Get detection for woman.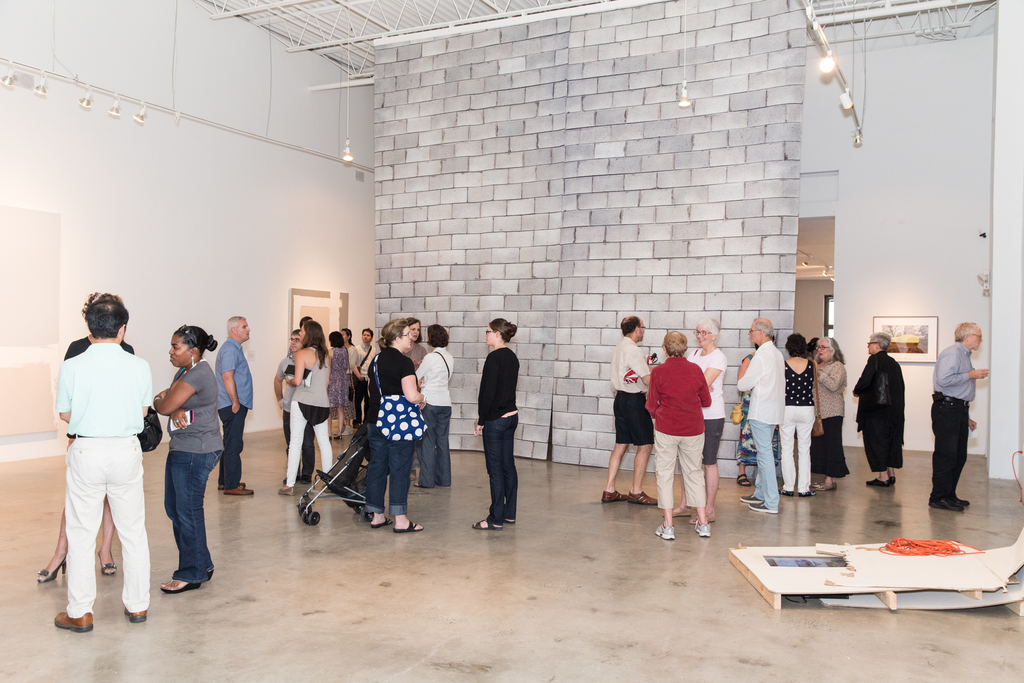
Detection: bbox=(36, 290, 138, 586).
